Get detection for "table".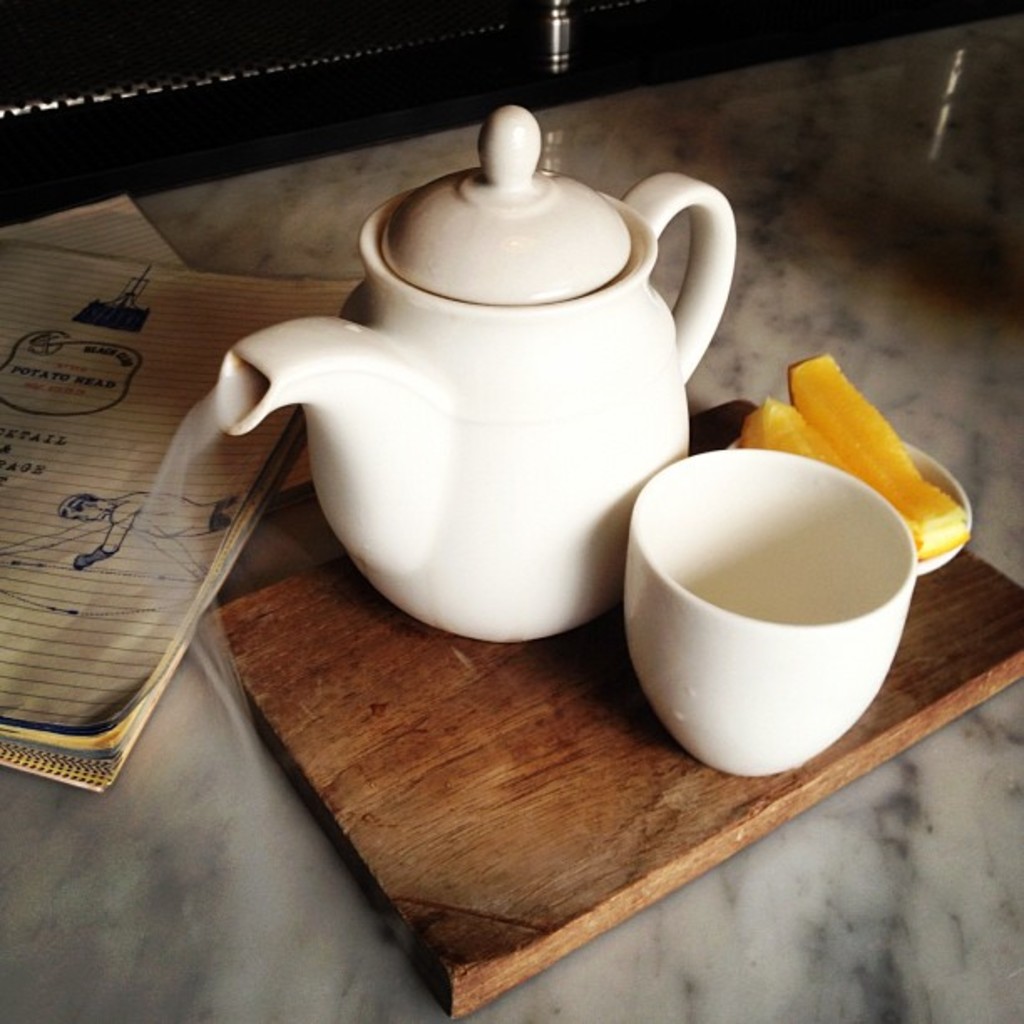
Detection: 0,23,1022,1022.
